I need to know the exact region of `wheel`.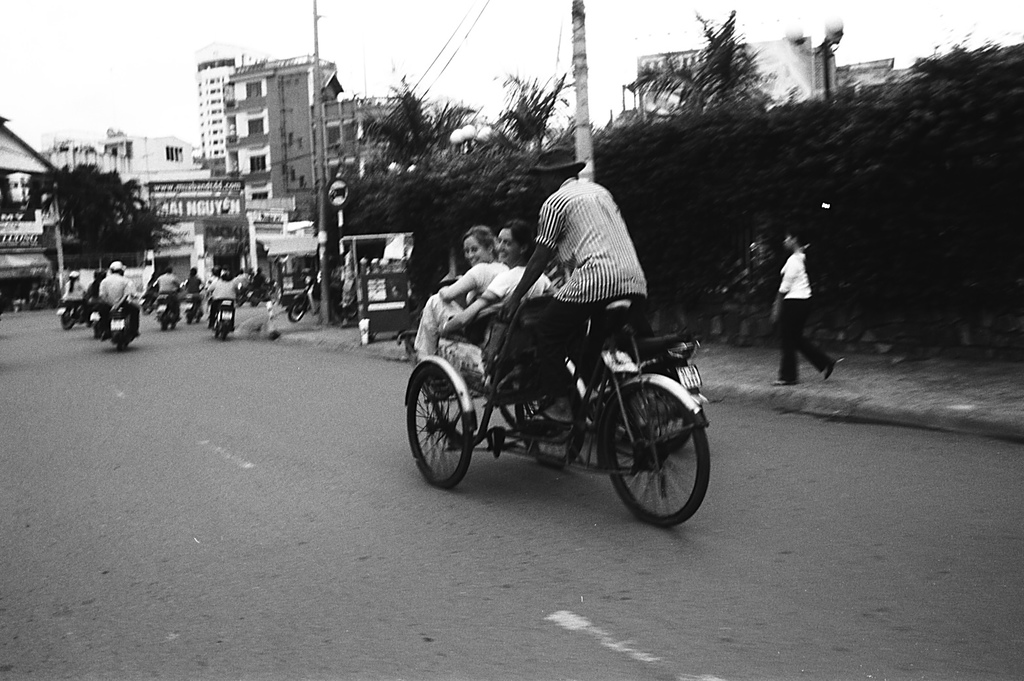
Region: <region>220, 325, 230, 339</region>.
